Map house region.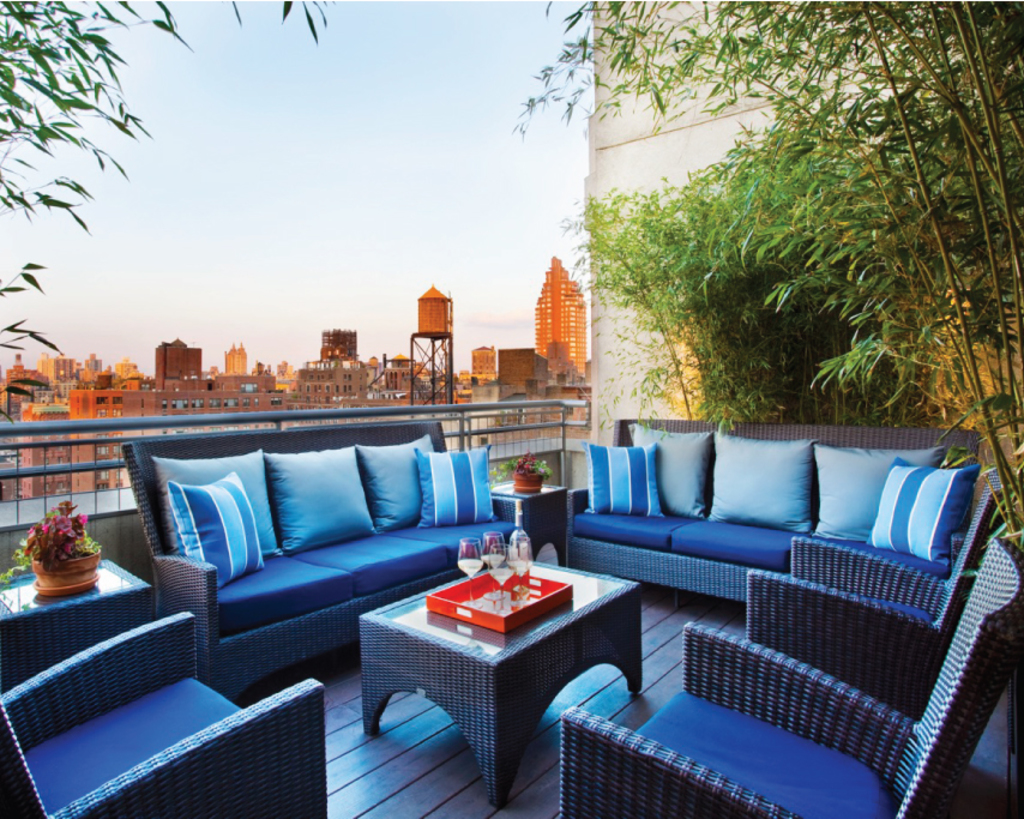
Mapped to [34, 348, 92, 407].
